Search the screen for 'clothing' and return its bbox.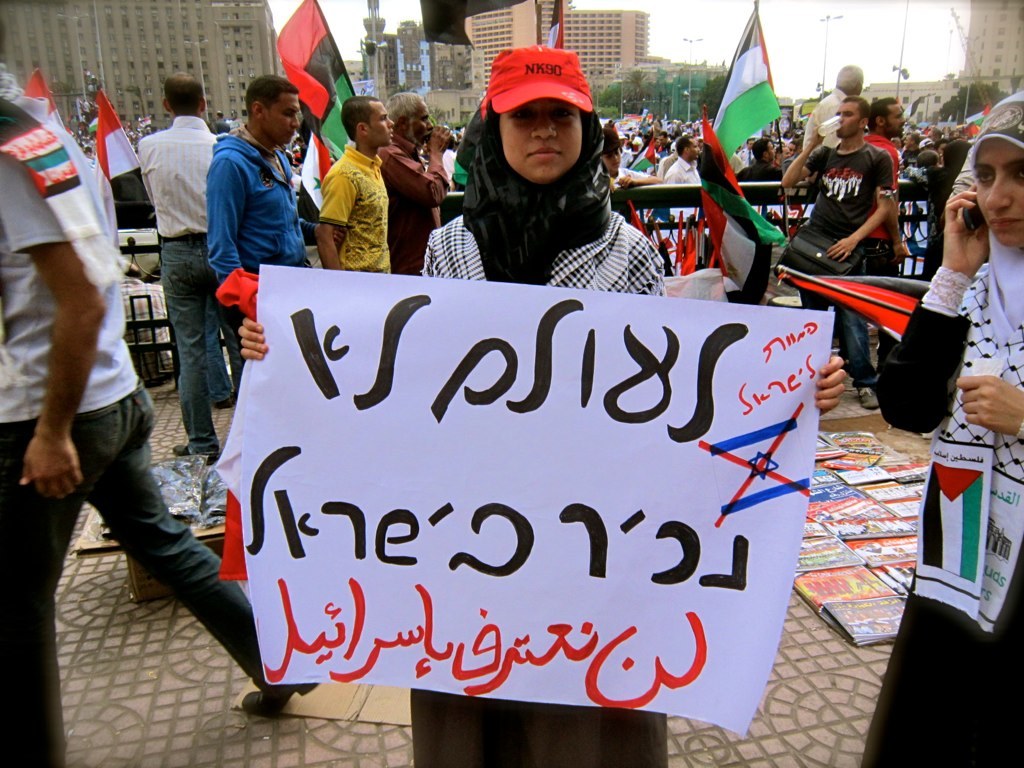
Found: region(855, 256, 1023, 767).
